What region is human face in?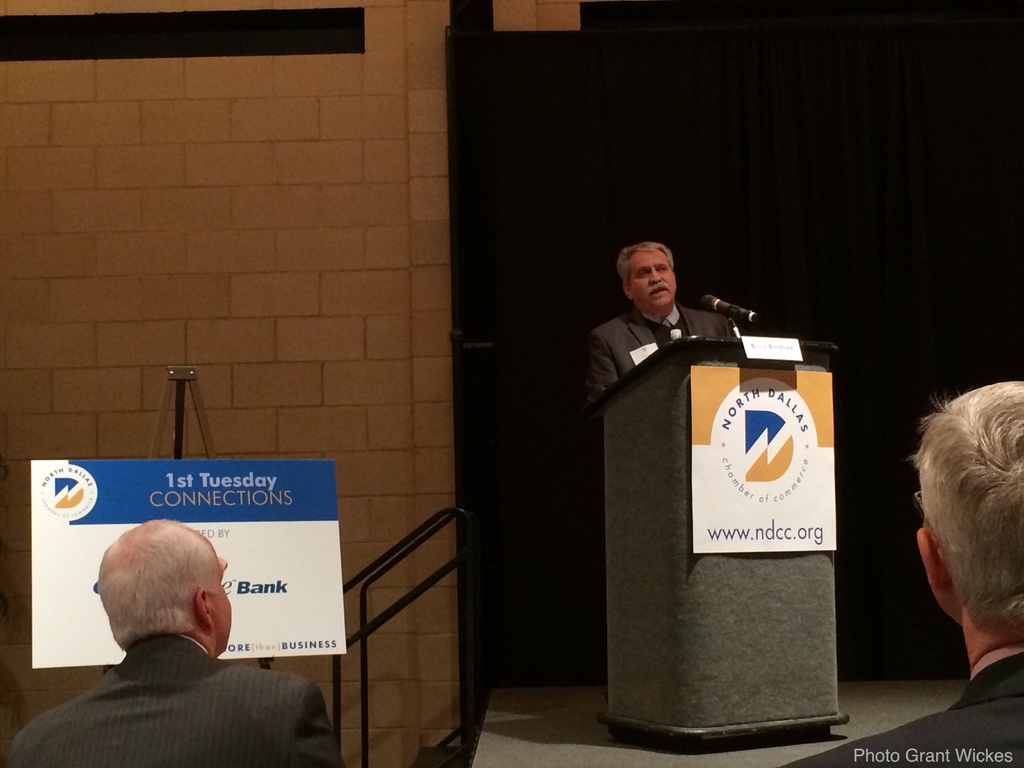
bbox=(207, 558, 231, 646).
